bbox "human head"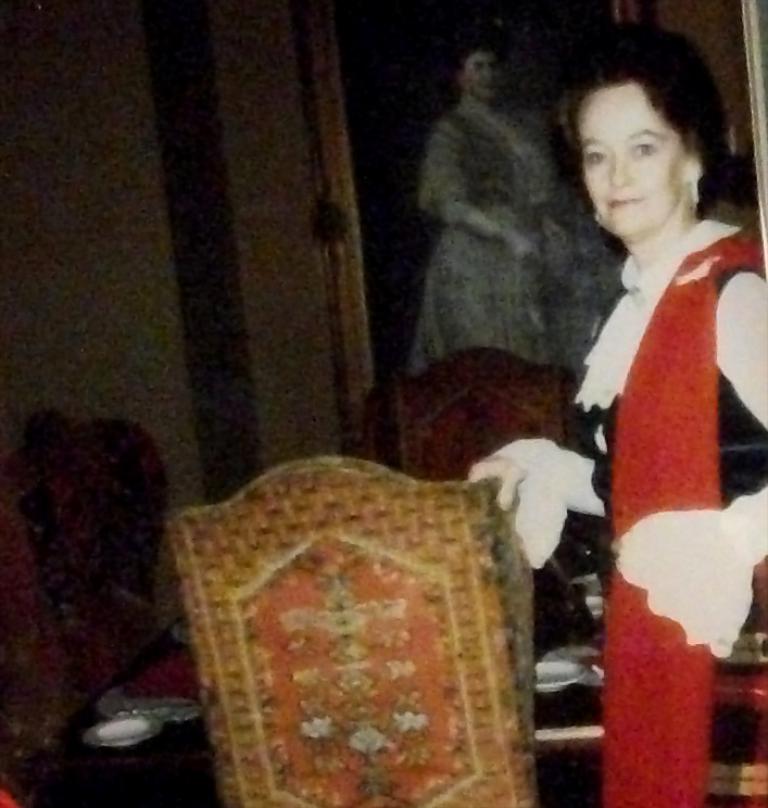
(567, 41, 733, 240)
